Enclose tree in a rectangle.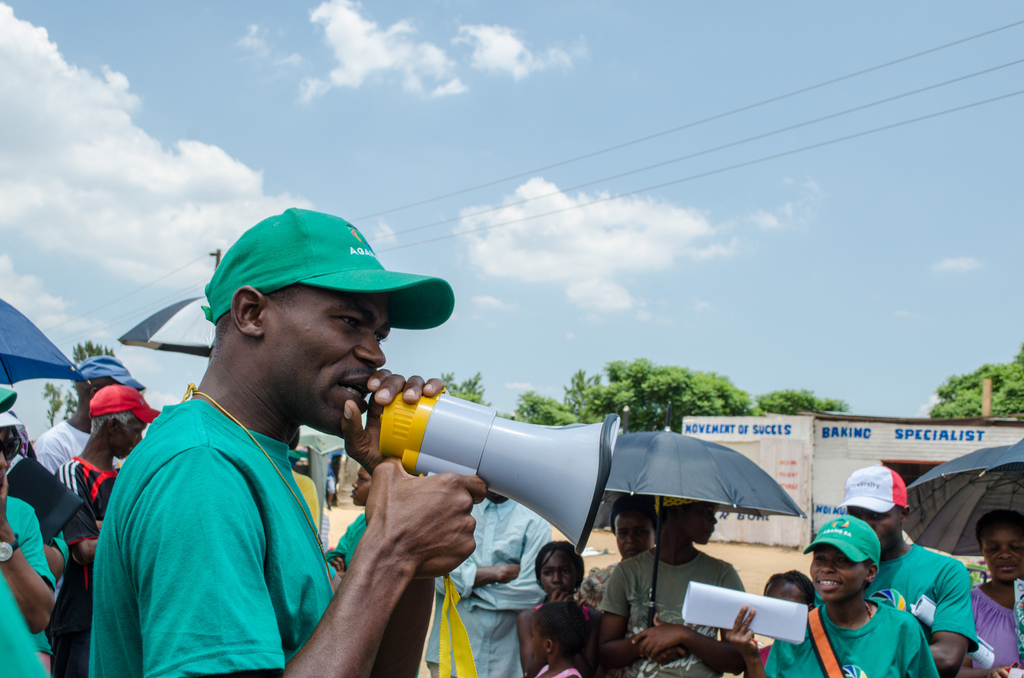
bbox=[442, 374, 488, 410].
